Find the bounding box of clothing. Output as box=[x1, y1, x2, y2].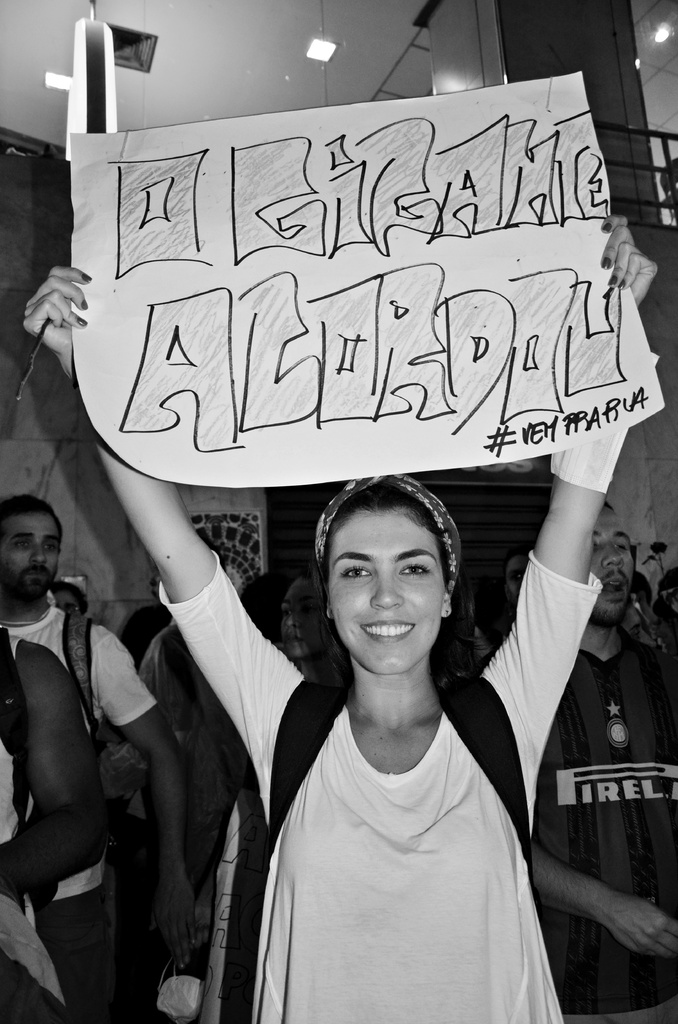
box=[522, 622, 677, 1021].
